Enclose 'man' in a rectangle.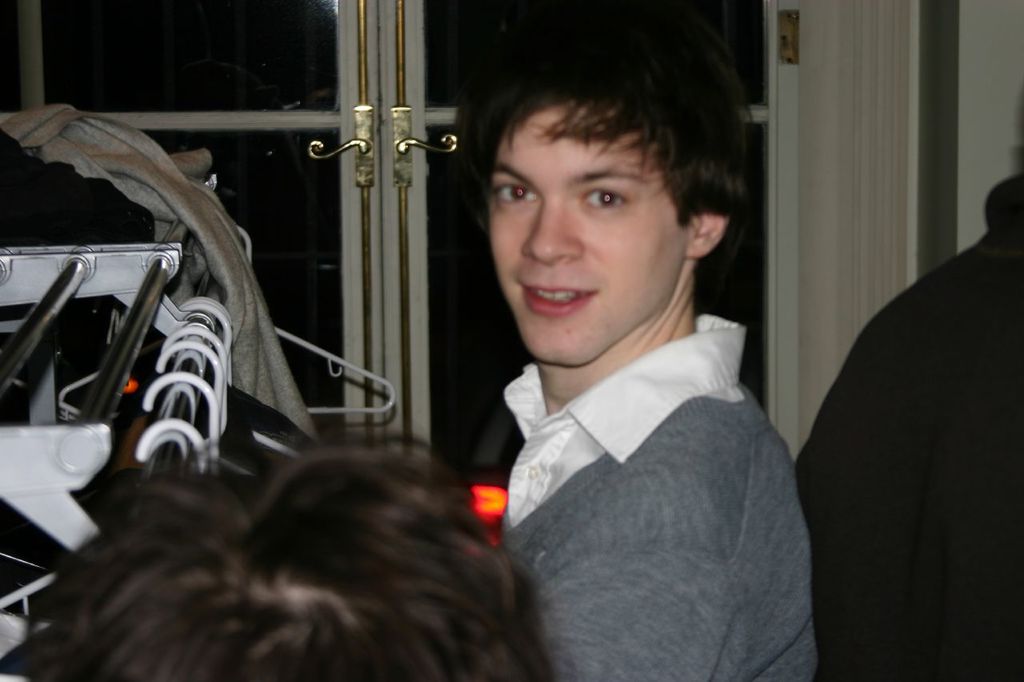
[455, 31, 824, 681].
